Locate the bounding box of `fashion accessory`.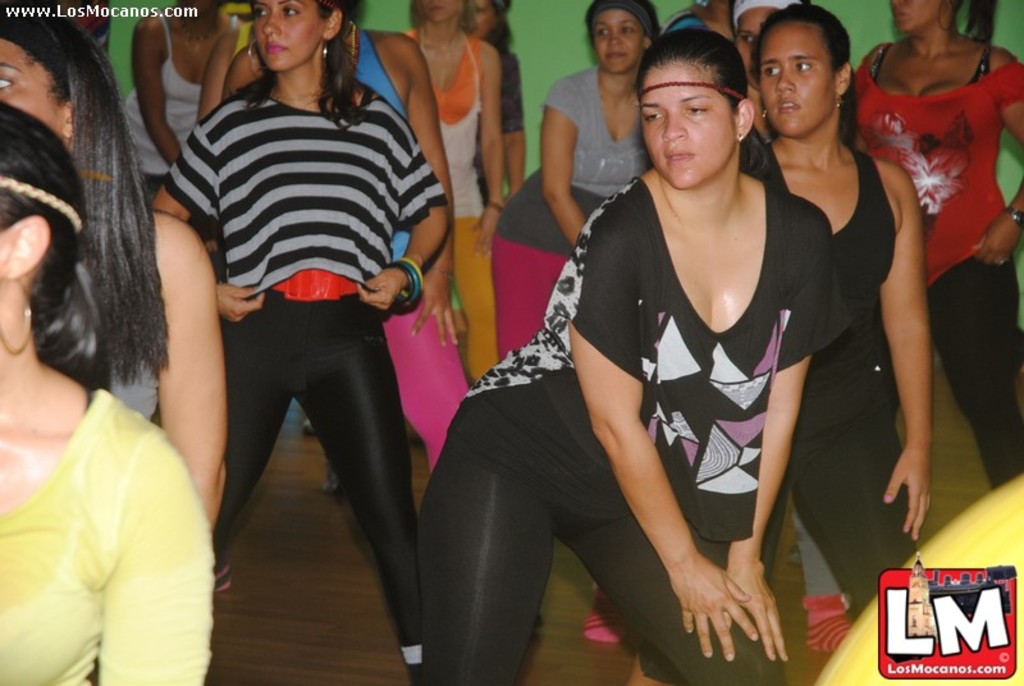
Bounding box: Rect(641, 42, 652, 52).
